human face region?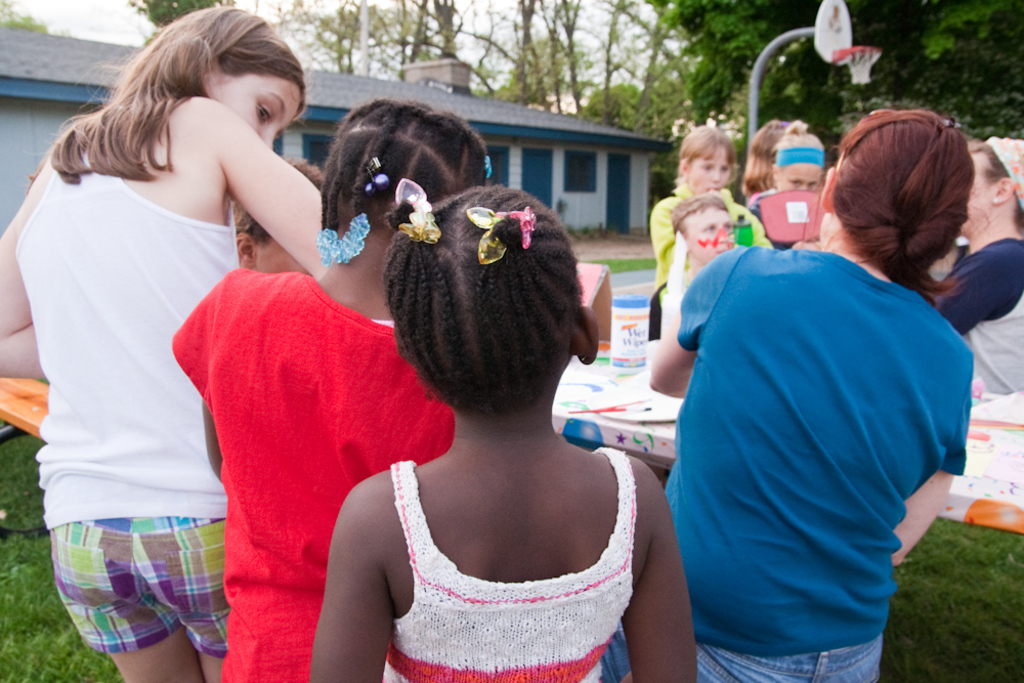
961 152 990 228
